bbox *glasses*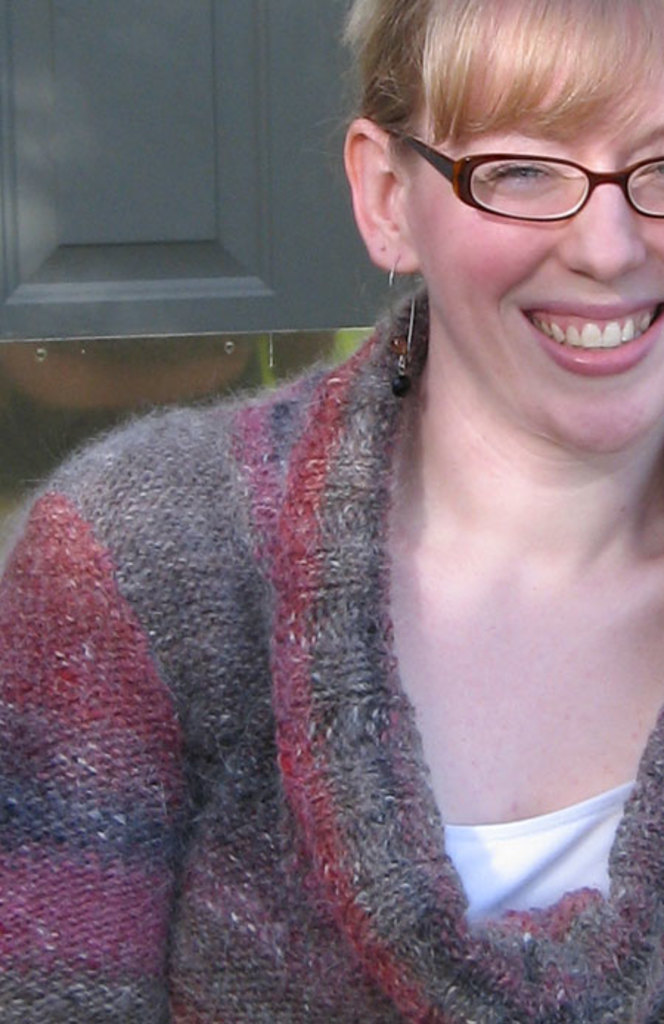
<region>387, 127, 663, 211</region>
